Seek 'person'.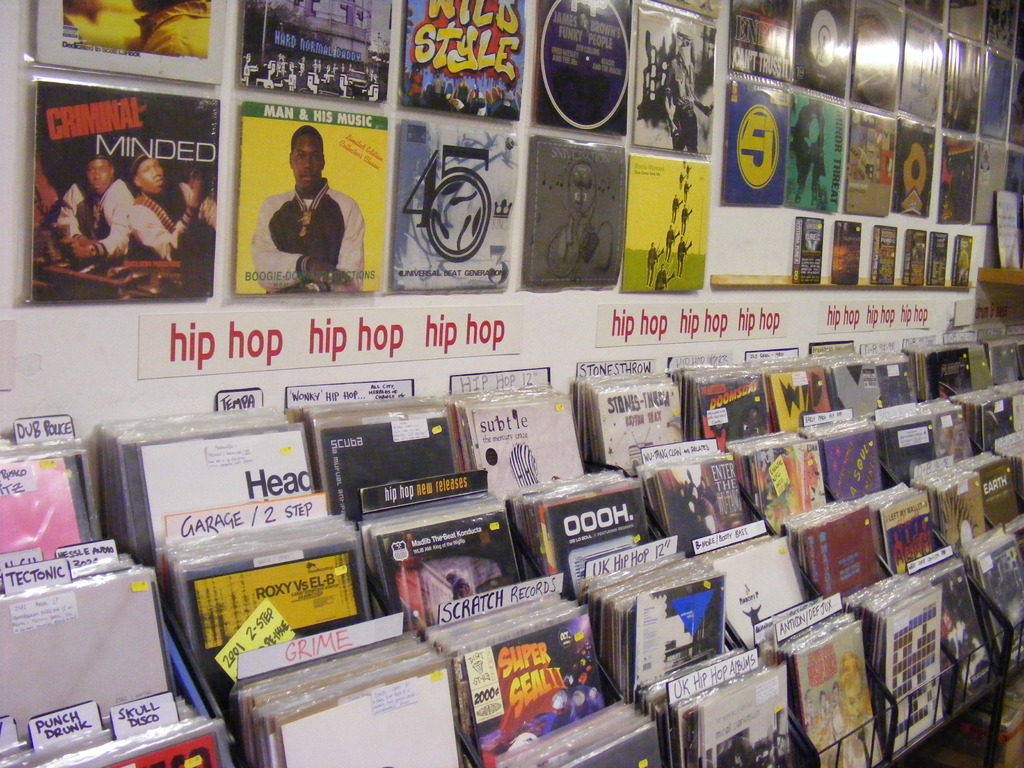
x1=251 y1=125 x2=363 y2=293.
